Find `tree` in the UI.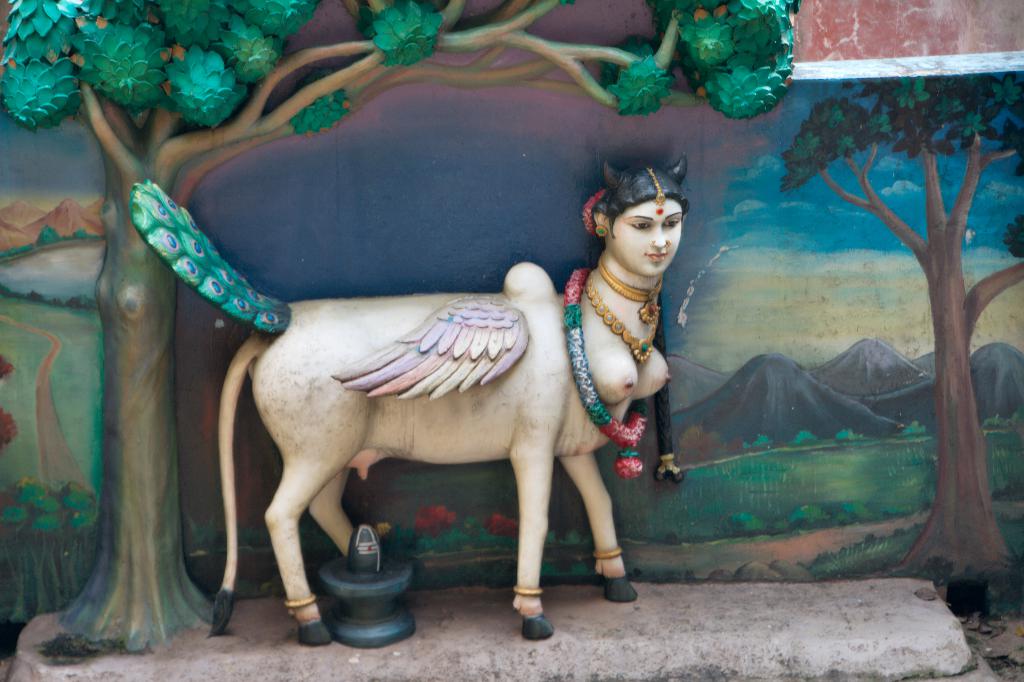
UI element at x1=801, y1=32, x2=1023, y2=544.
